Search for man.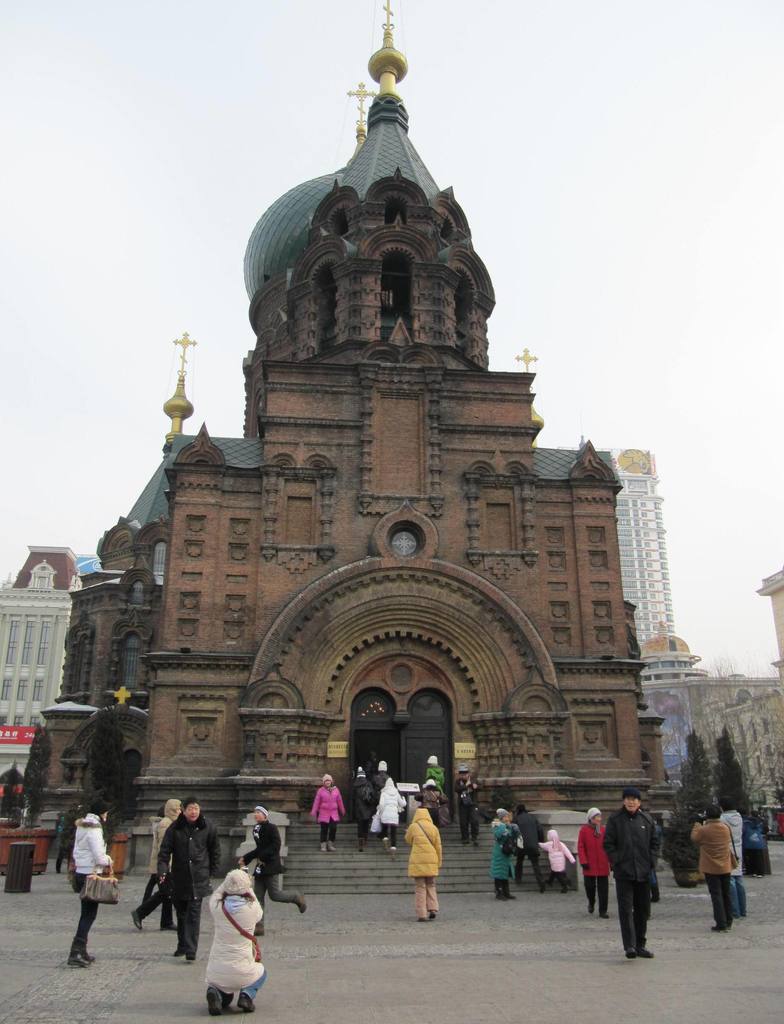
Found at 689, 805, 741, 931.
